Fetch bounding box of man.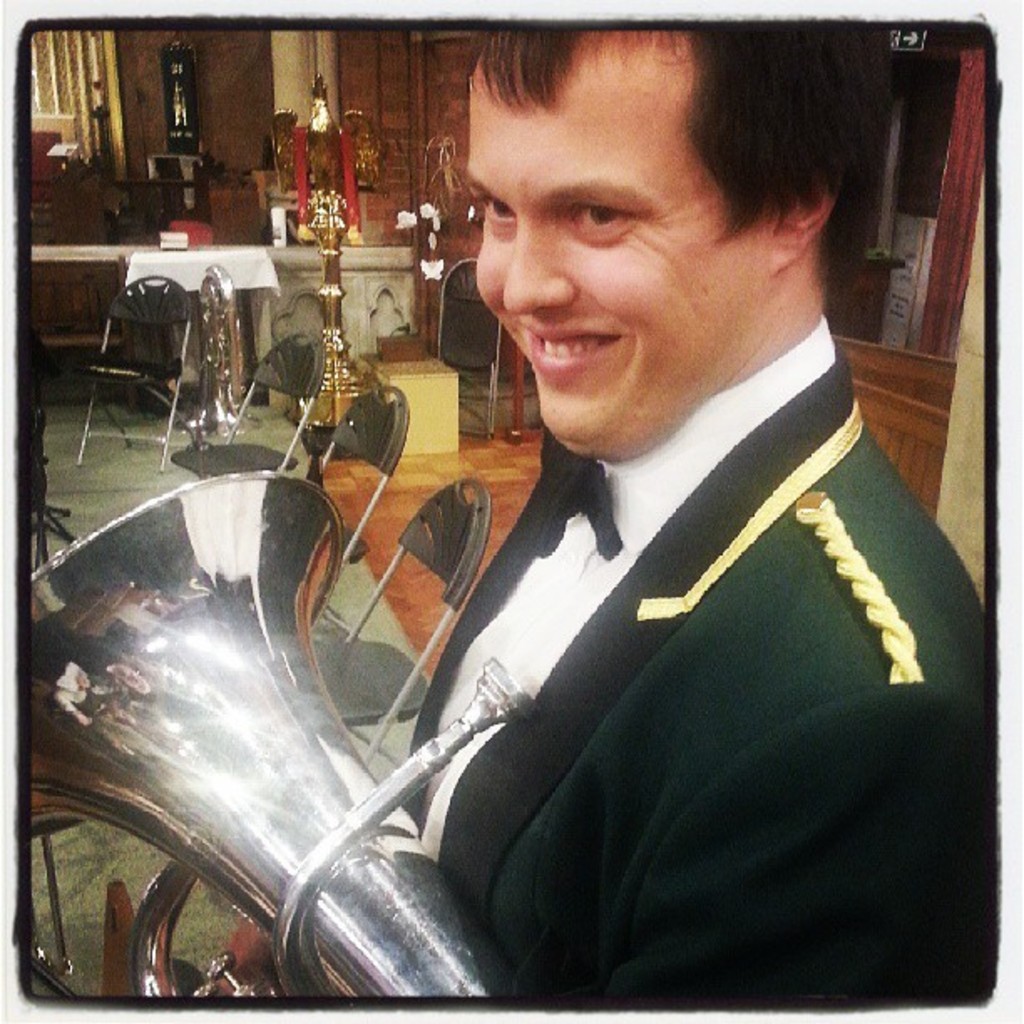
Bbox: x1=266 y1=45 x2=996 y2=987.
